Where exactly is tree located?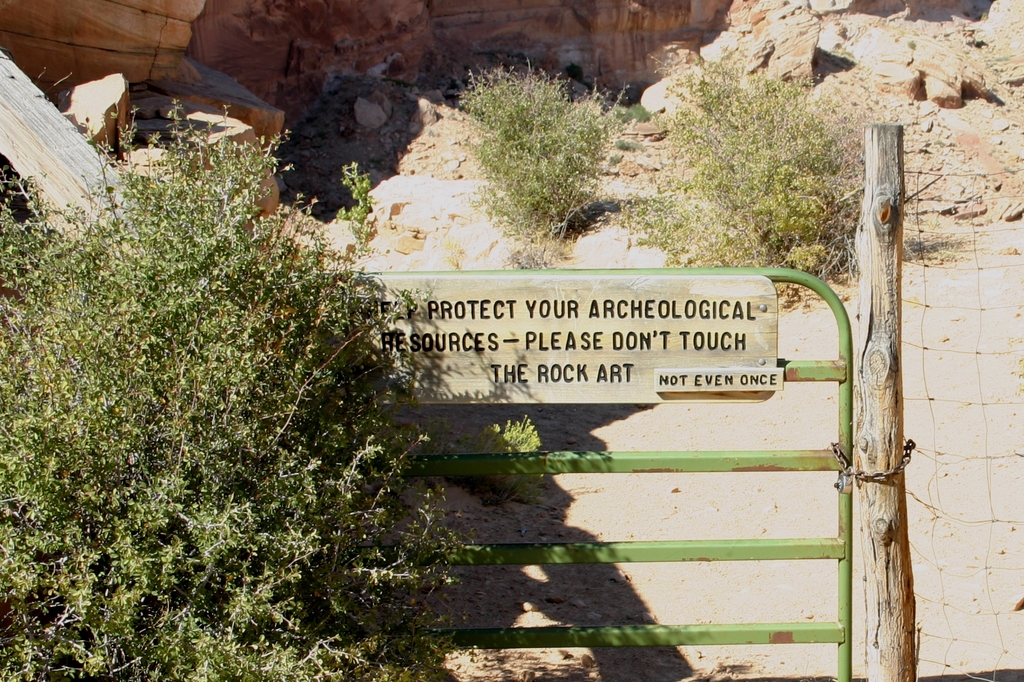
Its bounding box is left=0, top=88, right=488, bottom=681.
